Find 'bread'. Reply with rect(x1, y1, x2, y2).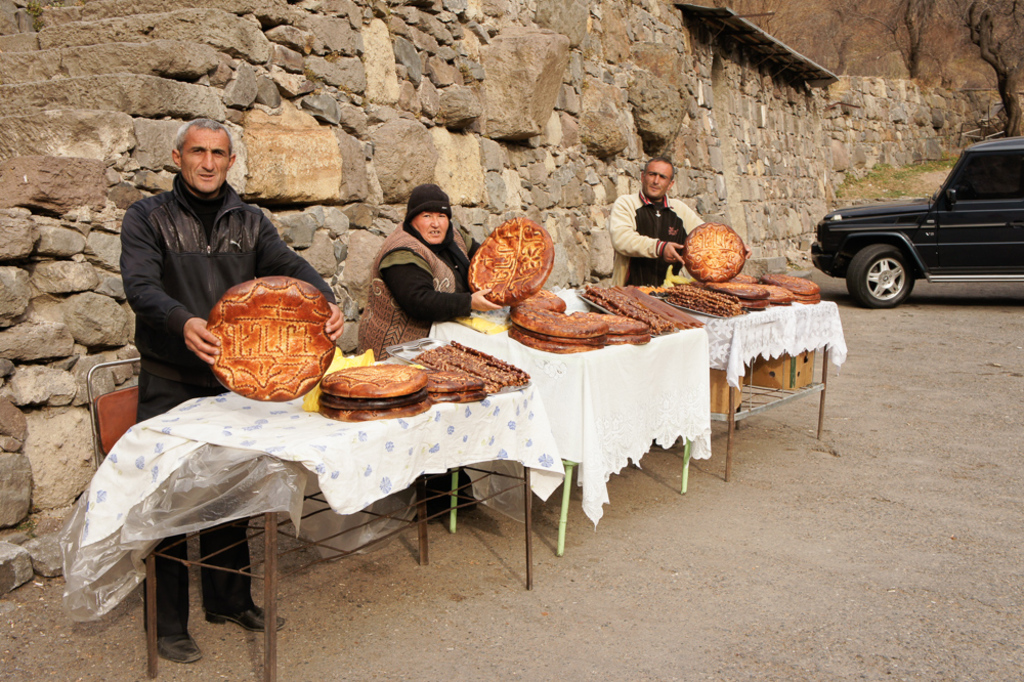
rect(322, 356, 433, 420).
